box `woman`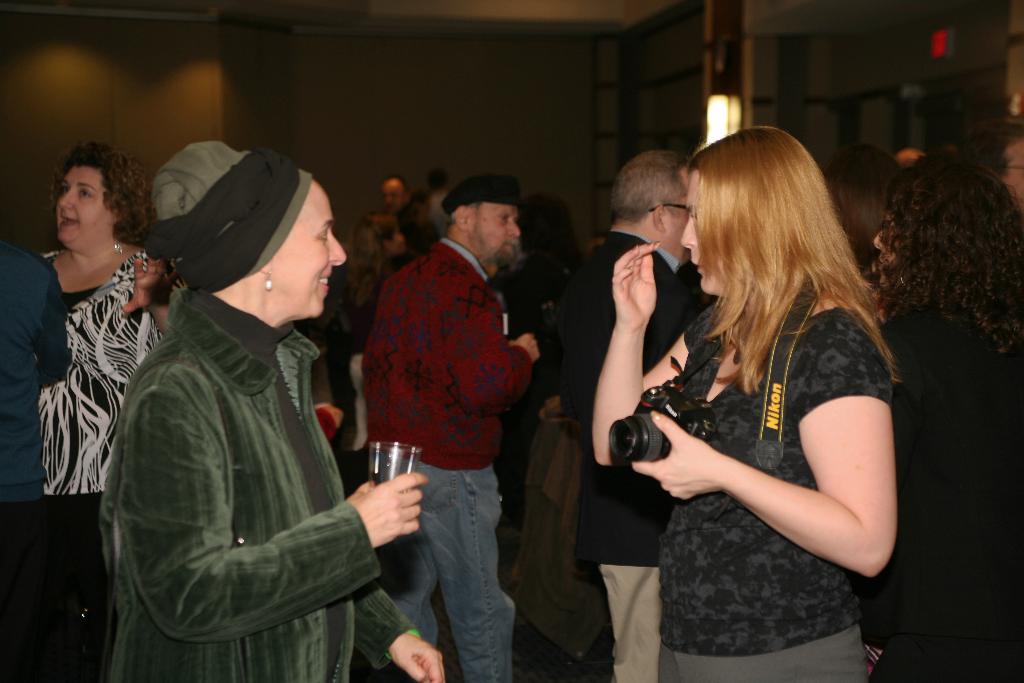
{"x1": 589, "y1": 131, "x2": 900, "y2": 682}
